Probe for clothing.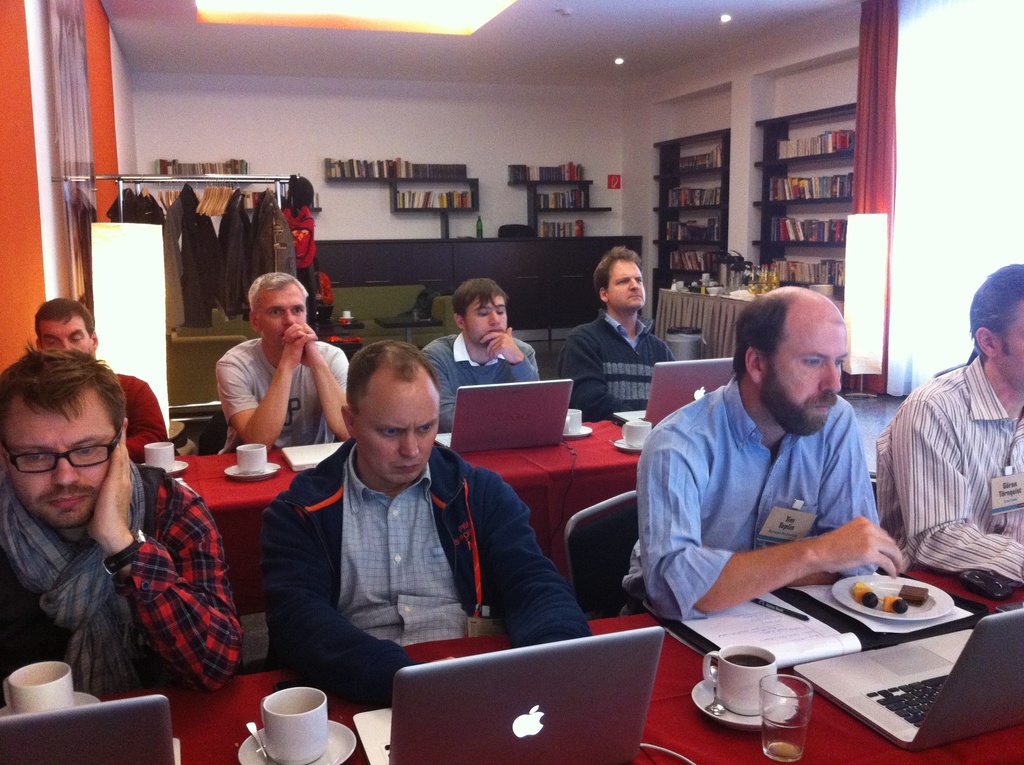
Probe result: [237, 431, 606, 667].
